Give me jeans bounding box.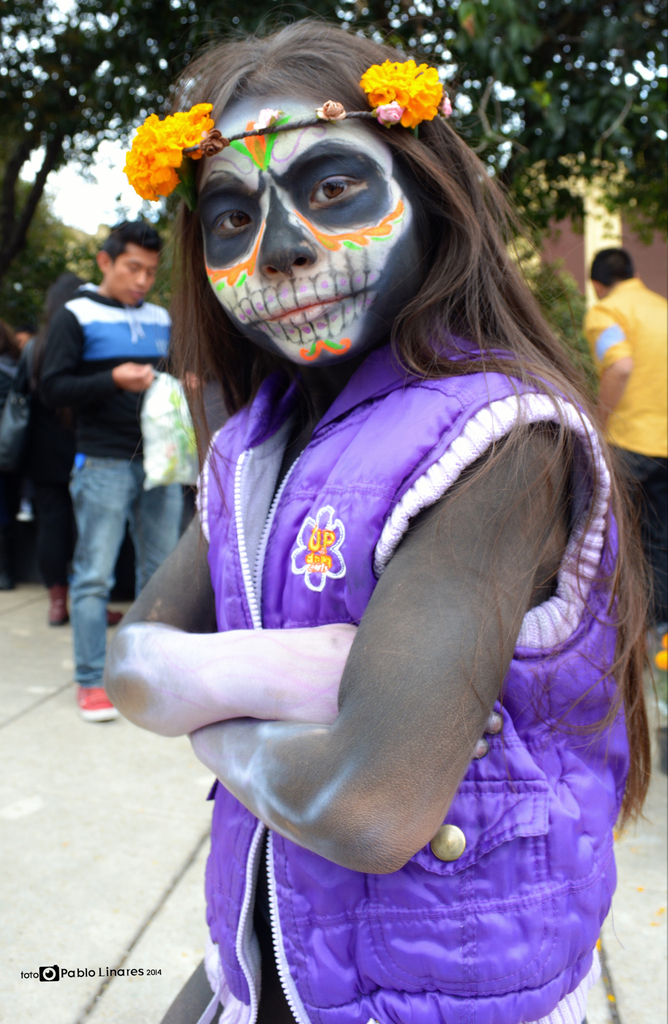
{"left": 66, "top": 456, "right": 183, "bottom": 692}.
